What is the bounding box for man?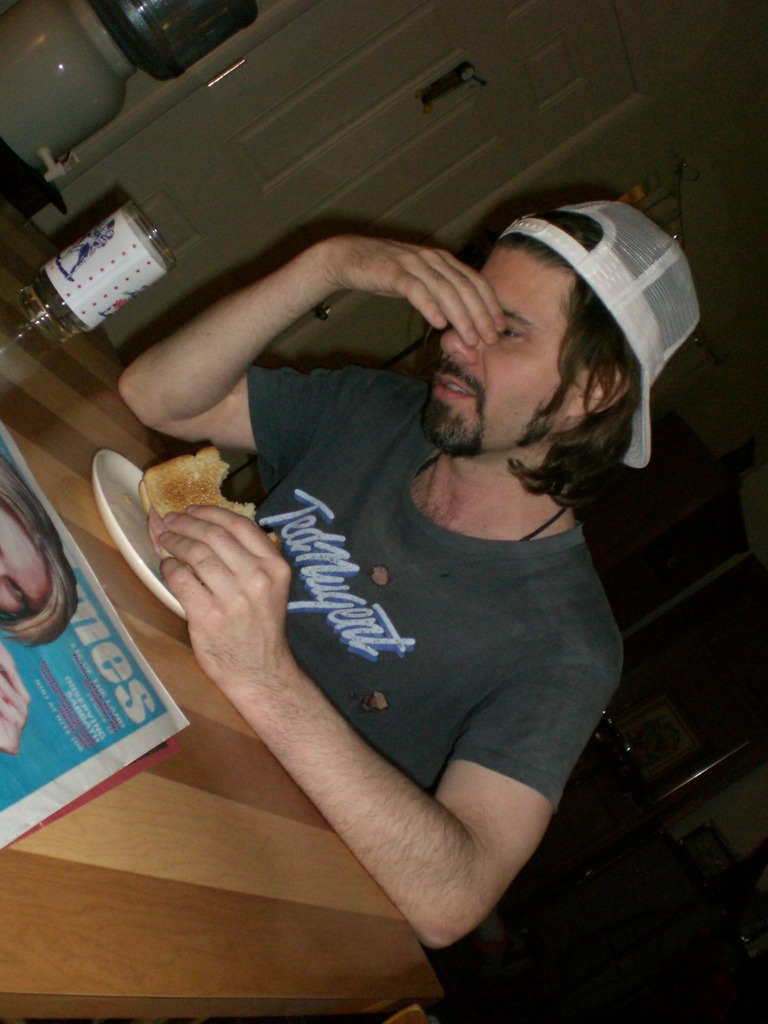
rect(109, 191, 716, 961).
